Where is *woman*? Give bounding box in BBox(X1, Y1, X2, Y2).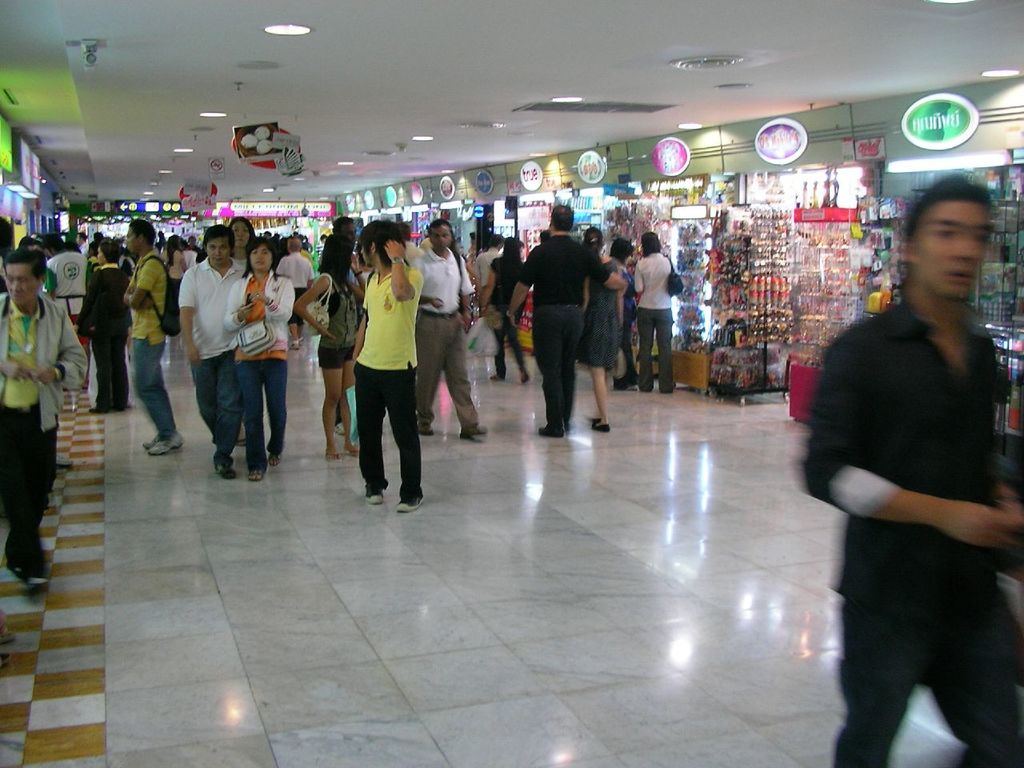
BBox(633, 231, 673, 392).
